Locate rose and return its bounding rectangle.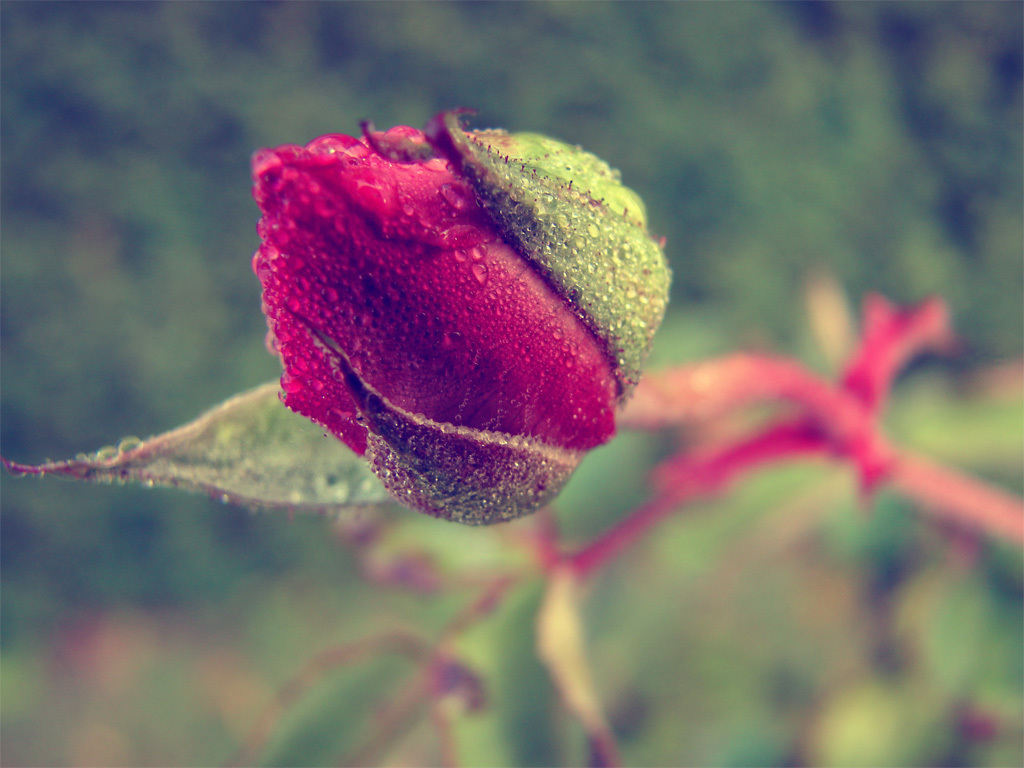
x1=248, y1=125, x2=672, y2=532.
